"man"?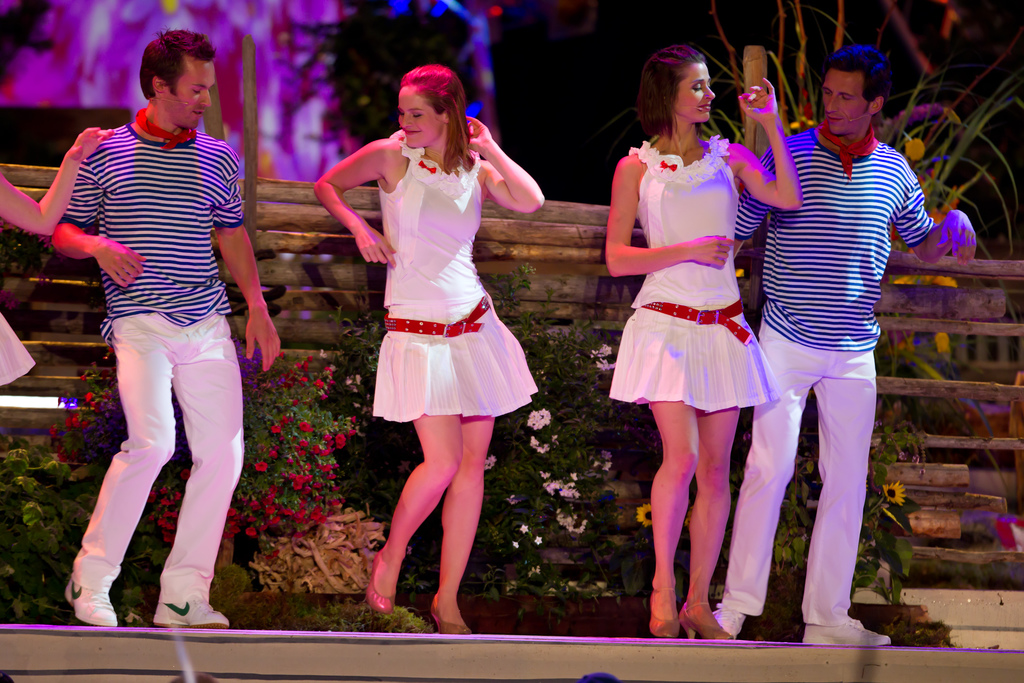
<box>732,47,979,649</box>
